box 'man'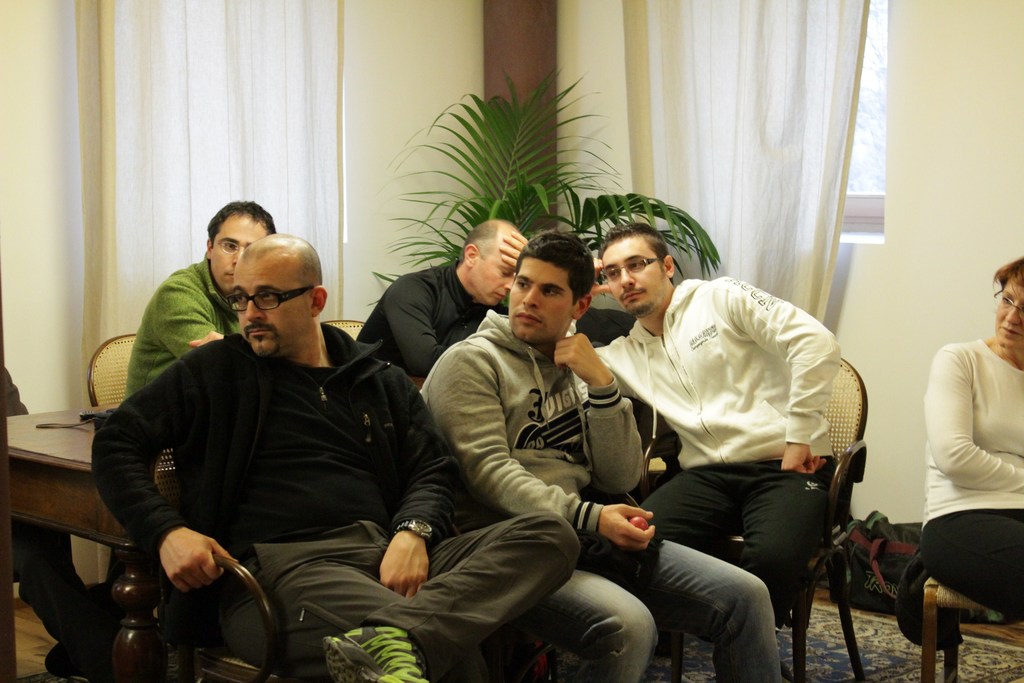
<region>90, 230, 579, 682</region>
